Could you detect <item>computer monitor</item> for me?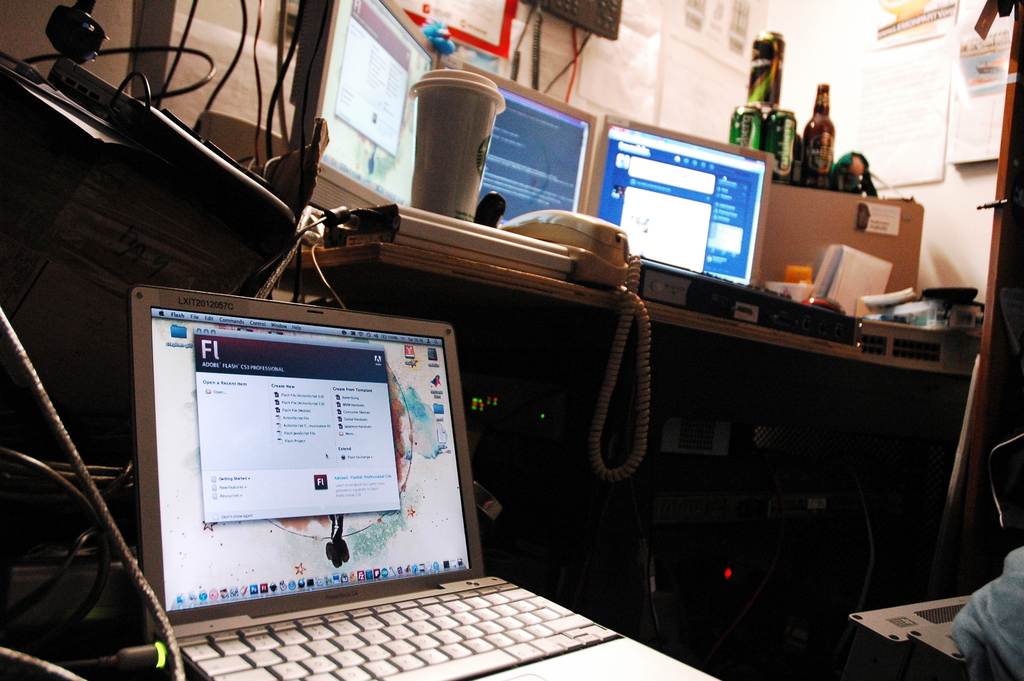
Detection result: x1=589 y1=110 x2=776 y2=295.
